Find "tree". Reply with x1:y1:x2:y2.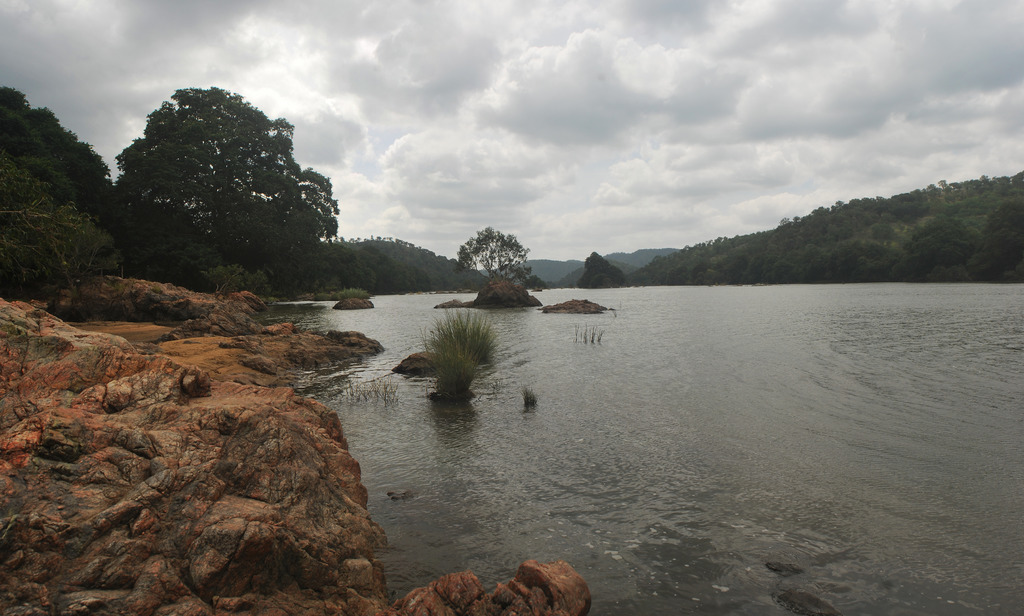
637:177:1023:286.
